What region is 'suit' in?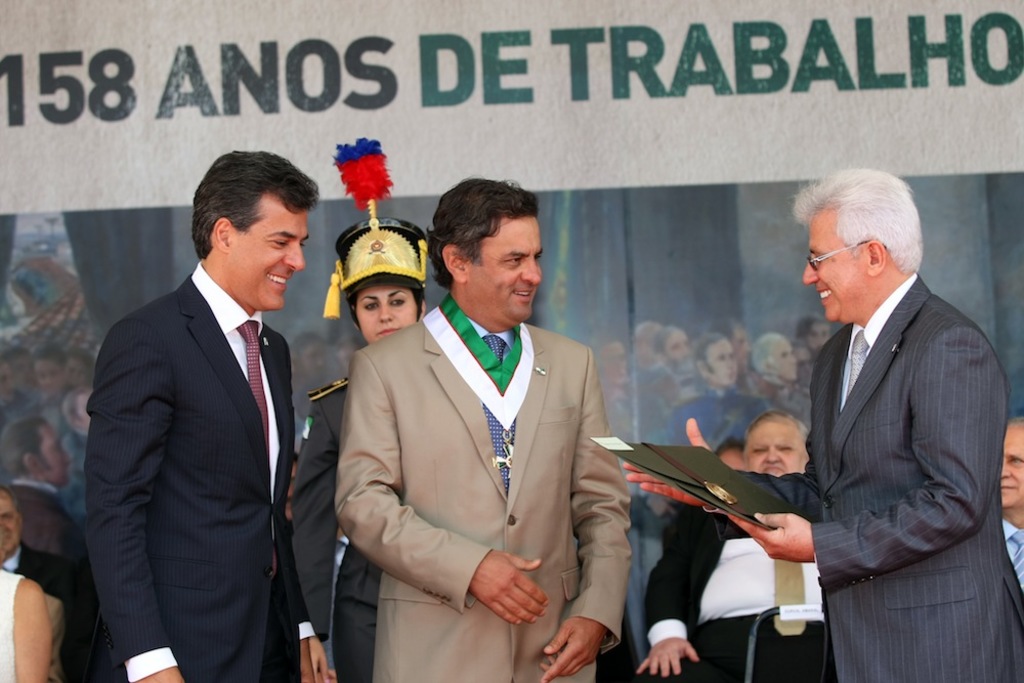
detection(296, 374, 381, 682).
